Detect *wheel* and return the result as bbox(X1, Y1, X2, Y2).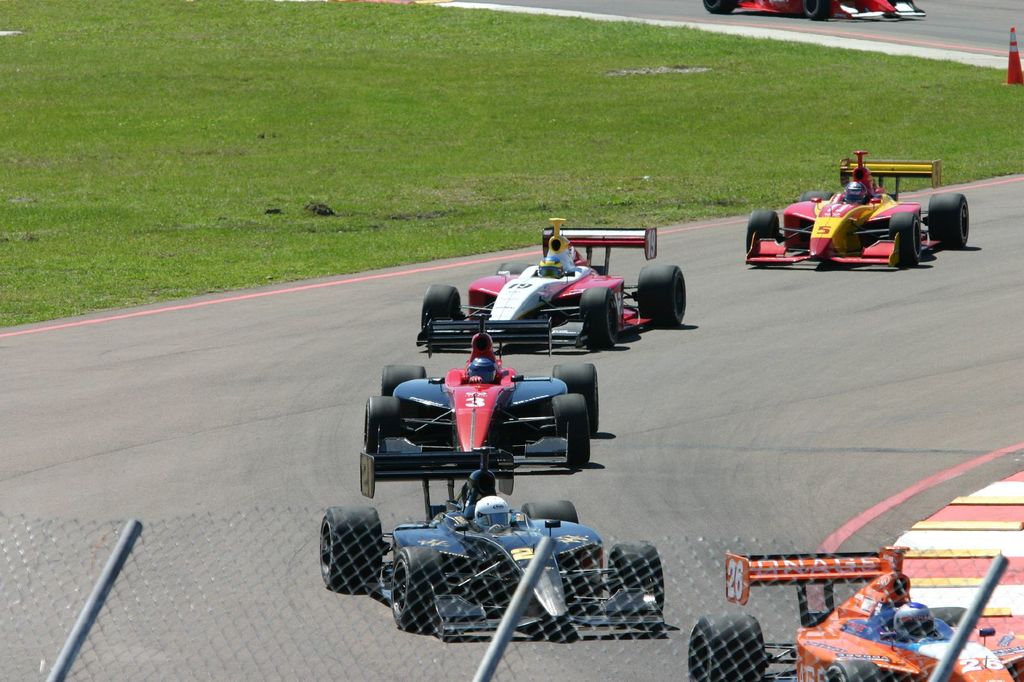
bbox(638, 265, 685, 324).
